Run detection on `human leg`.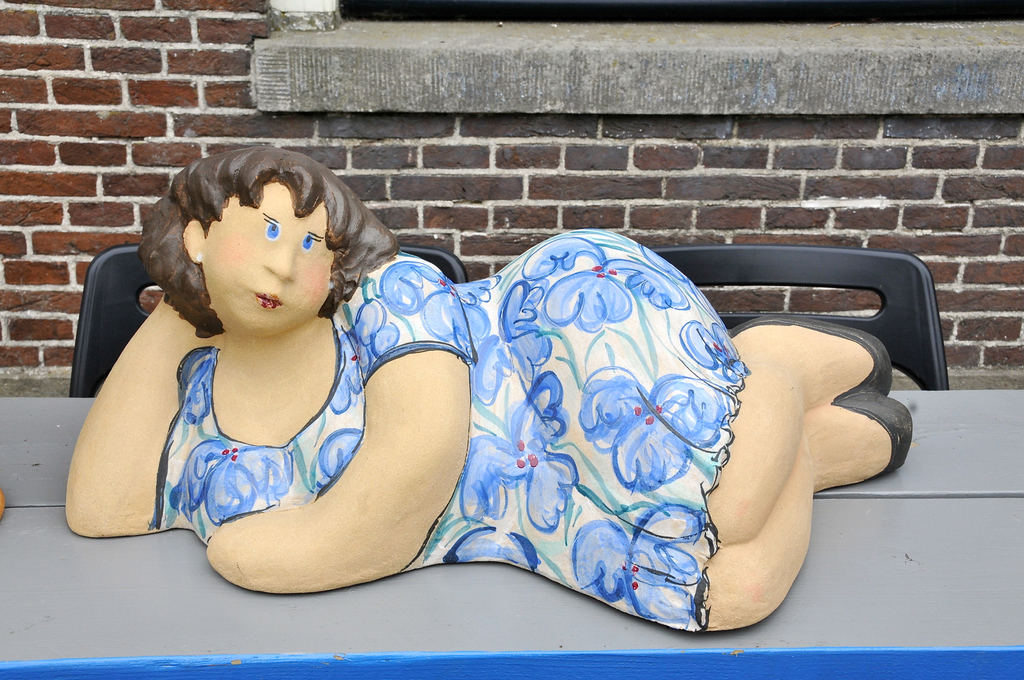
Result: (left=710, top=405, right=890, bottom=626).
